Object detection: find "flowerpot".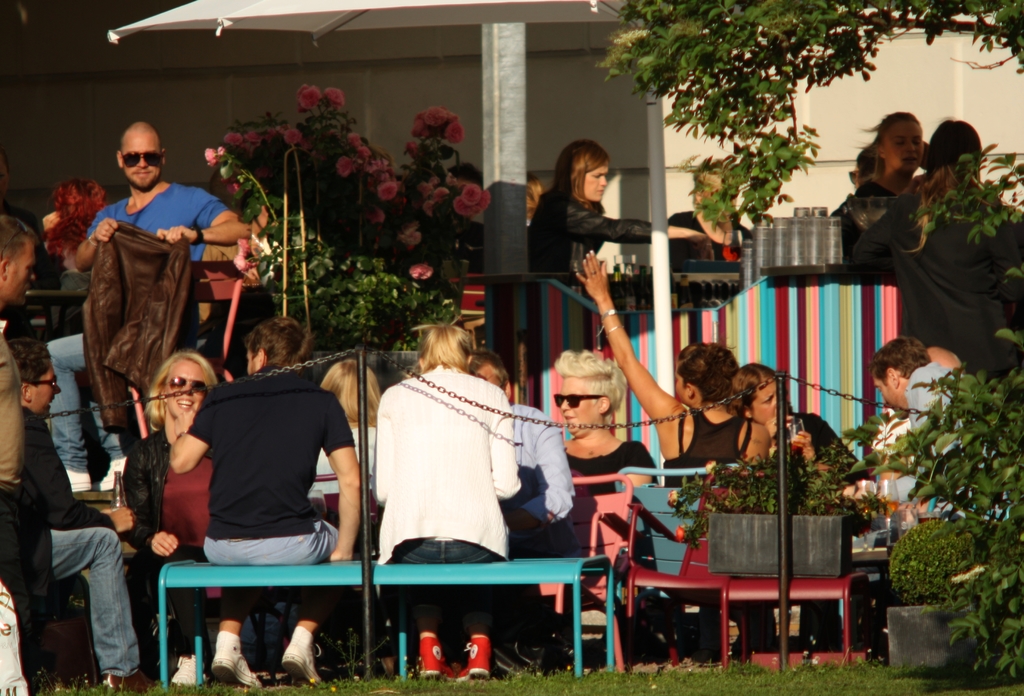
crop(709, 512, 856, 577).
